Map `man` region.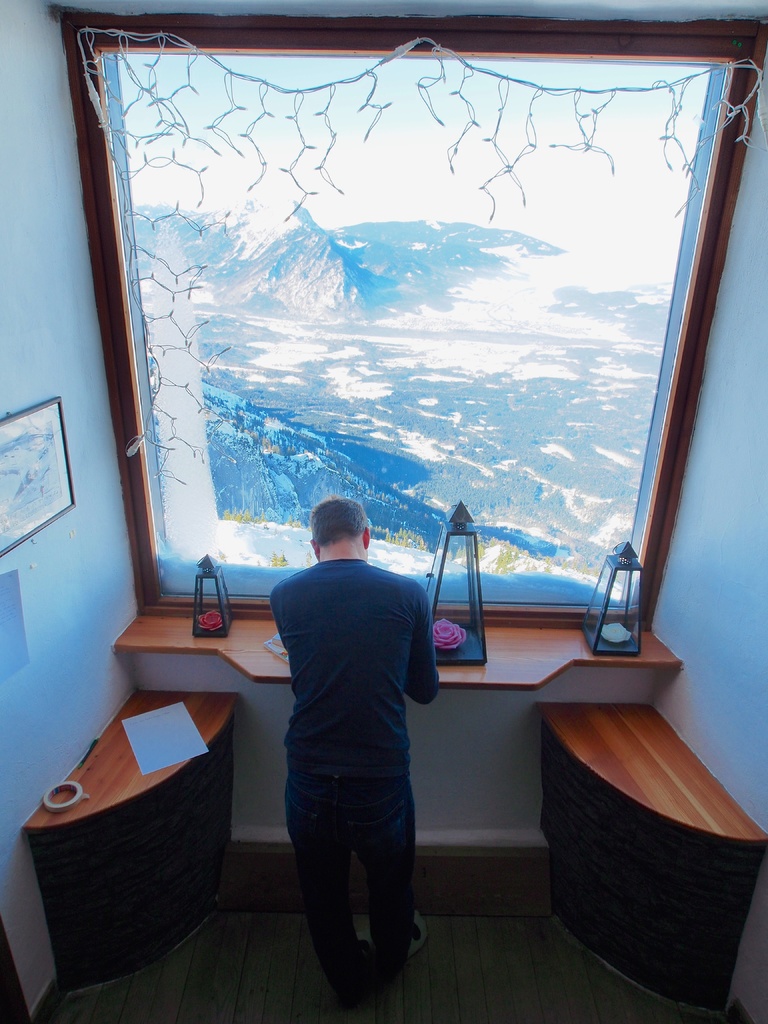
Mapped to x1=259, y1=490, x2=445, y2=988.
